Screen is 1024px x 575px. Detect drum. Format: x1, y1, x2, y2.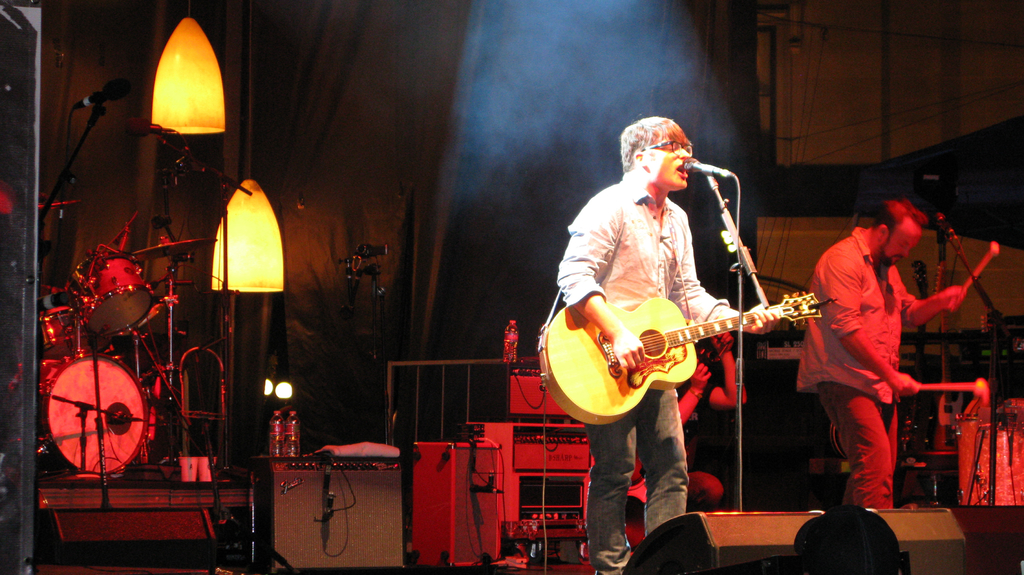
38, 307, 88, 353.
